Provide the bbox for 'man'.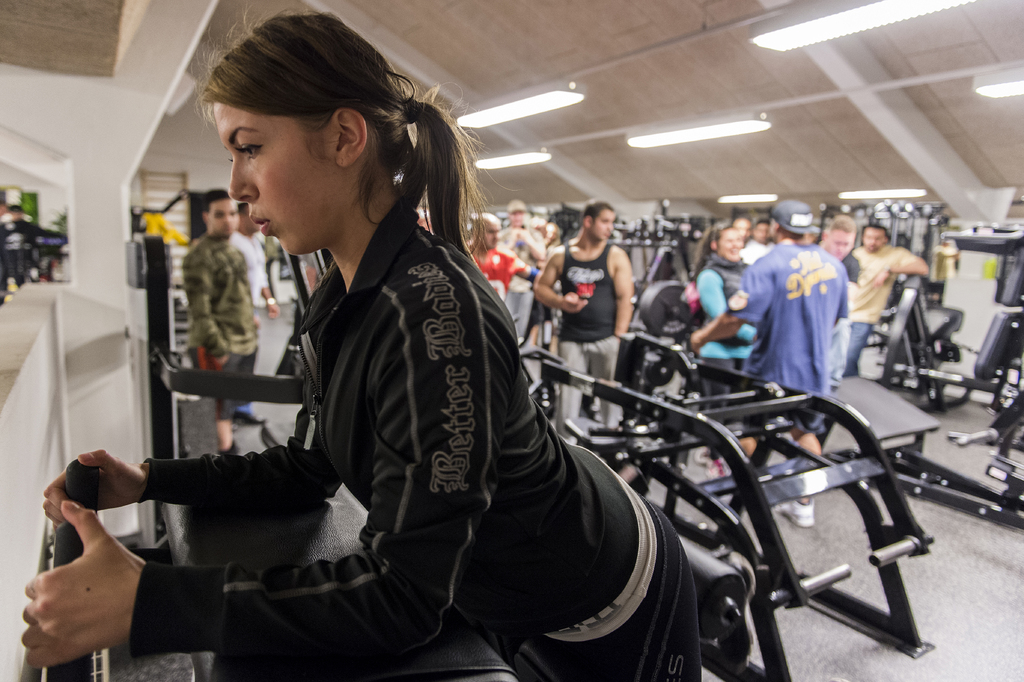
x1=182 y1=188 x2=259 y2=458.
